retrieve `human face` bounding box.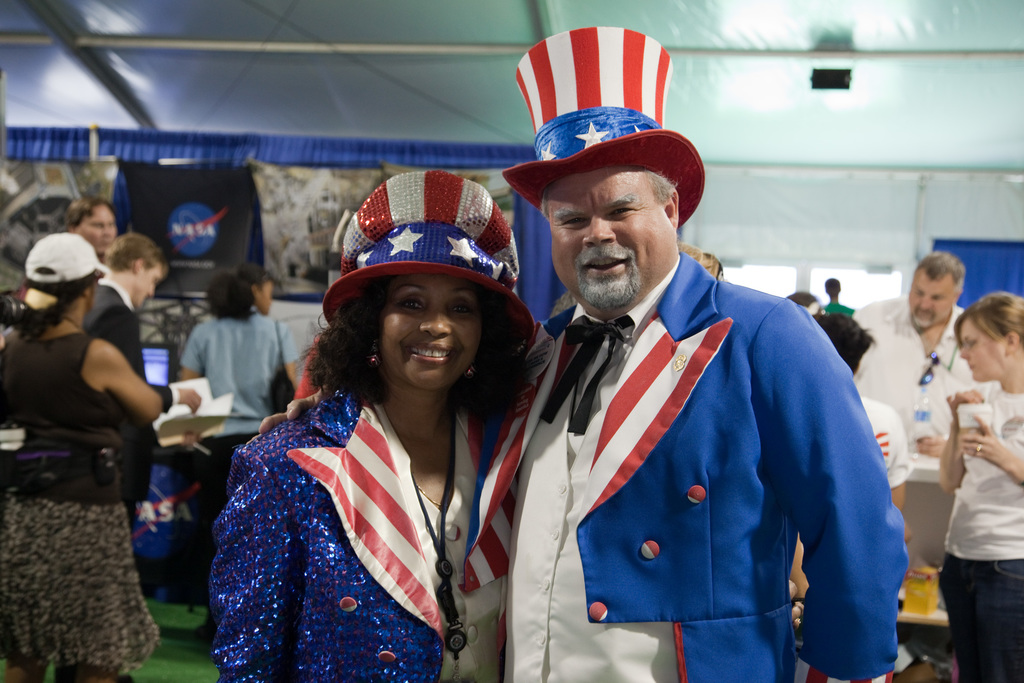
Bounding box: rect(381, 274, 481, 391).
